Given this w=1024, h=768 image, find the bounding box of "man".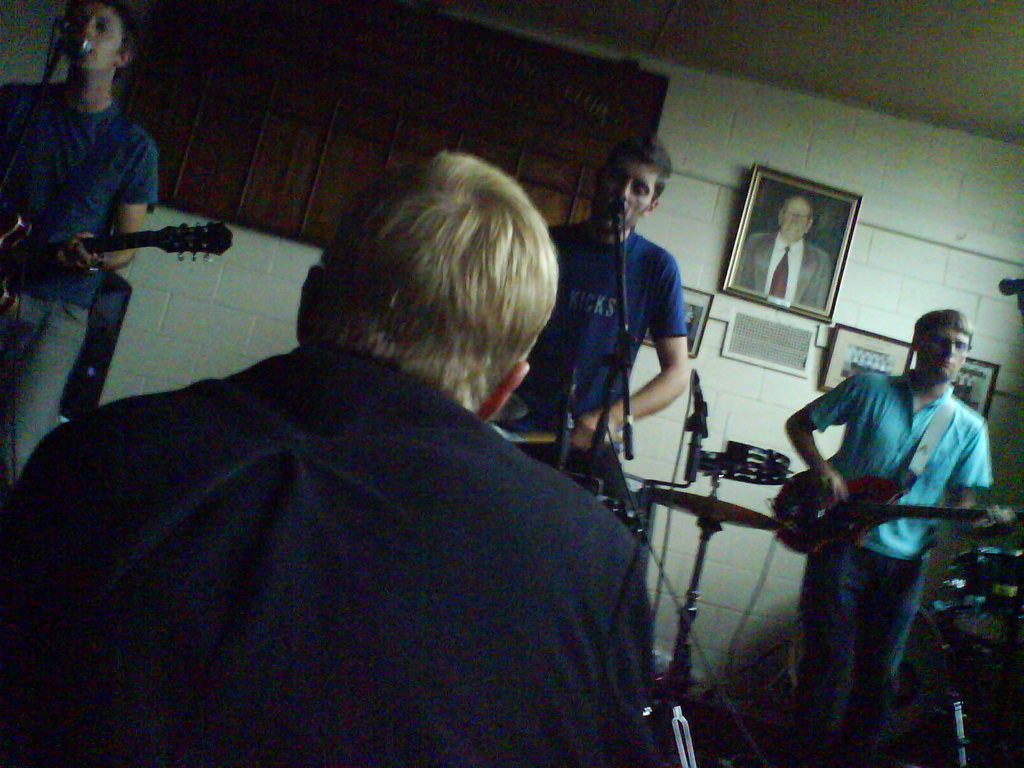
[left=783, top=308, right=1012, bottom=767].
